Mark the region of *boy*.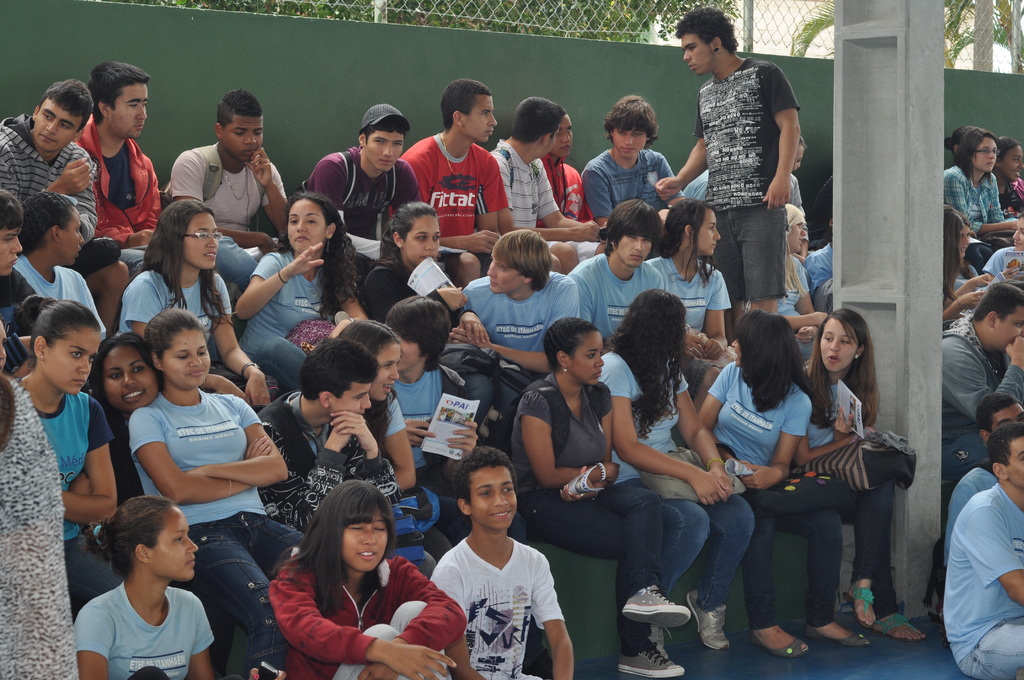
Region: 590:97:673:232.
